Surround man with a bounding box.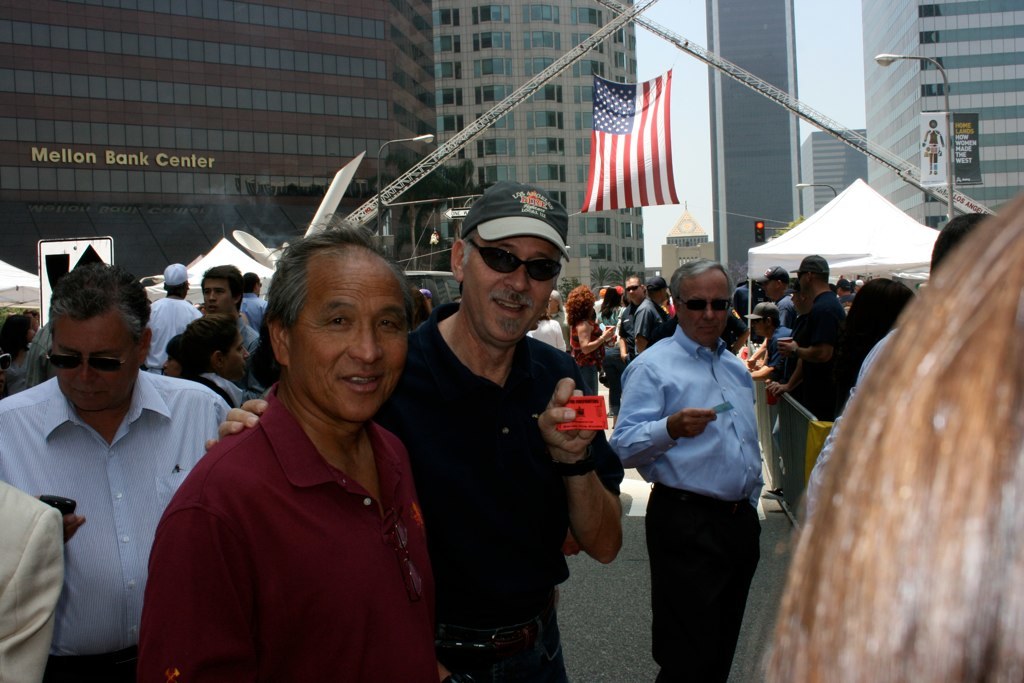
region(615, 268, 651, 416).
